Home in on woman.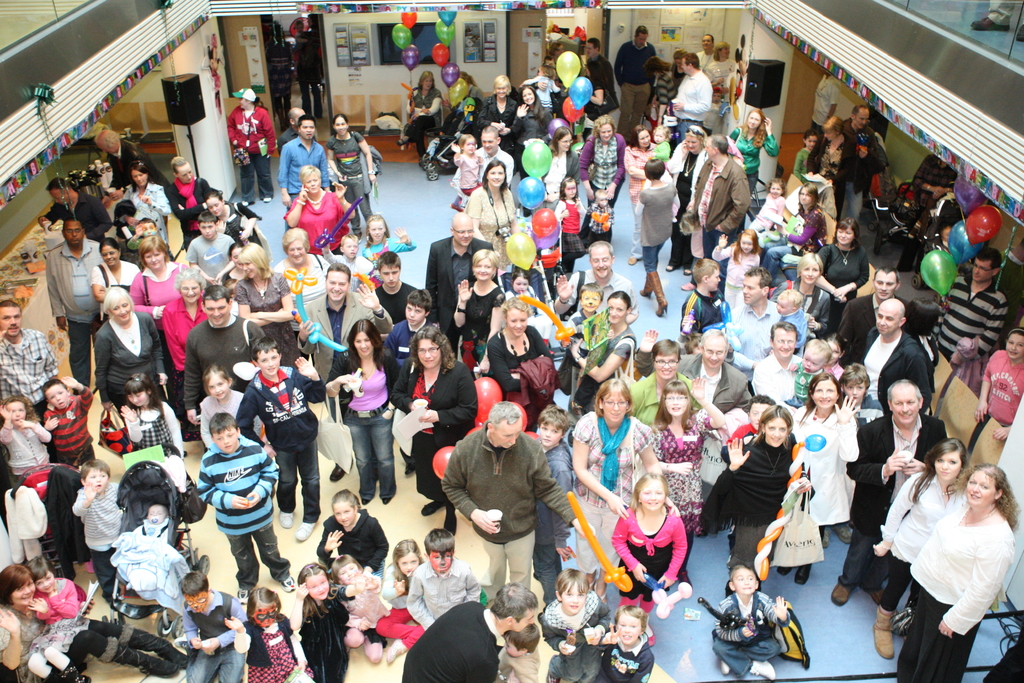
Homed in at bbox(452, 245, 505, 379).
